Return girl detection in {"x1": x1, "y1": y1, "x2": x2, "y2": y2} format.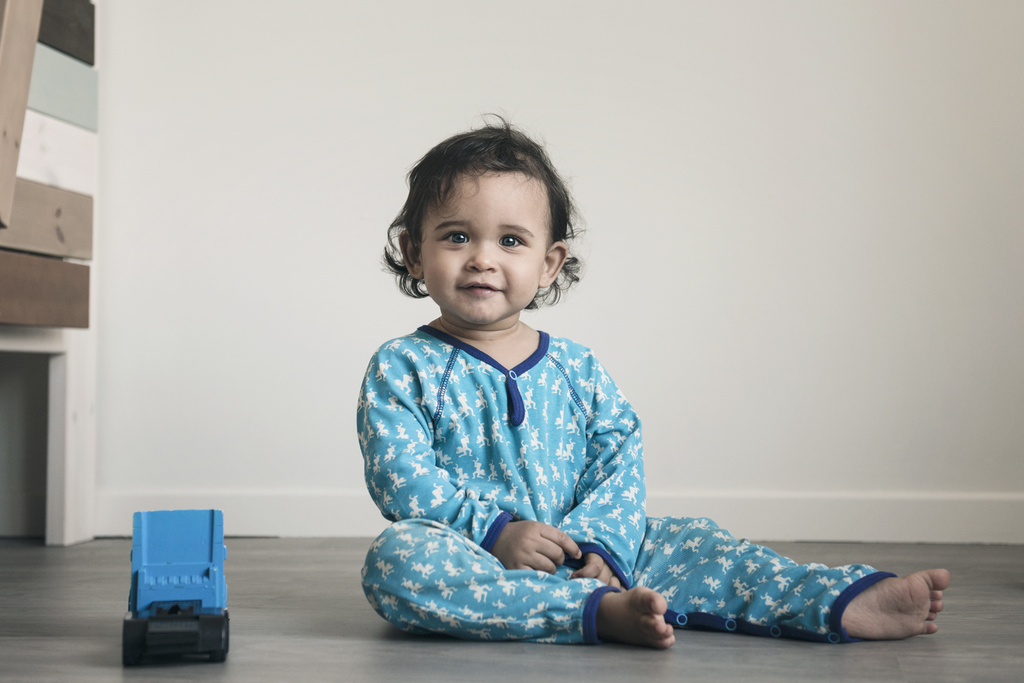
{"x1": 364, "y1": 124, "x2": 947, "y2": 650}.
